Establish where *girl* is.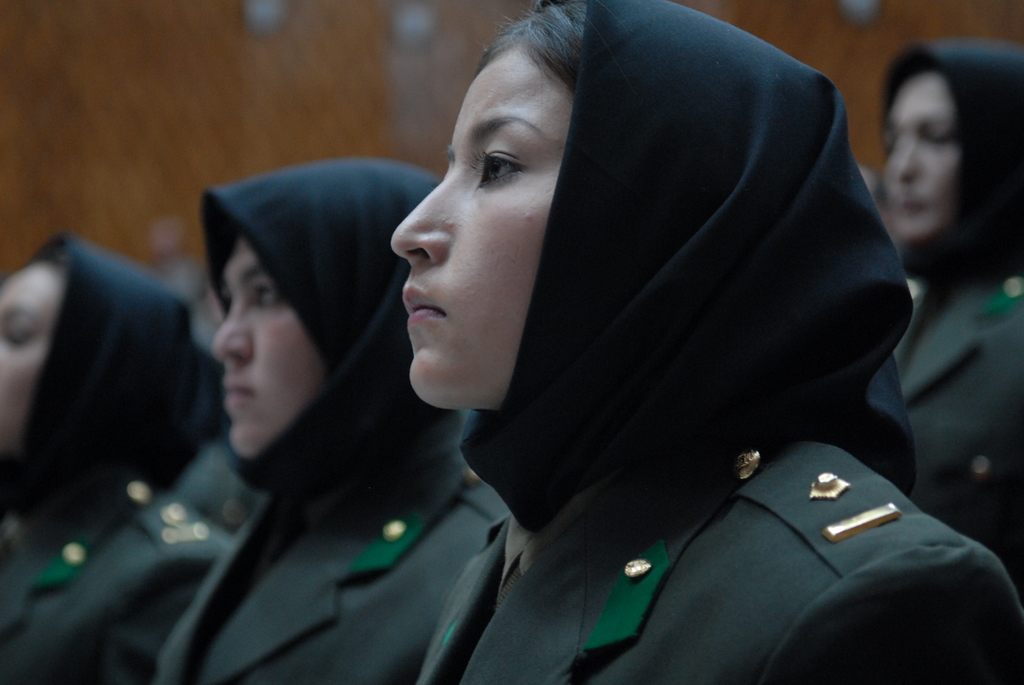
Established at {"x1": 0, "y1": 227, "x2": 227, "y2": 684}.
